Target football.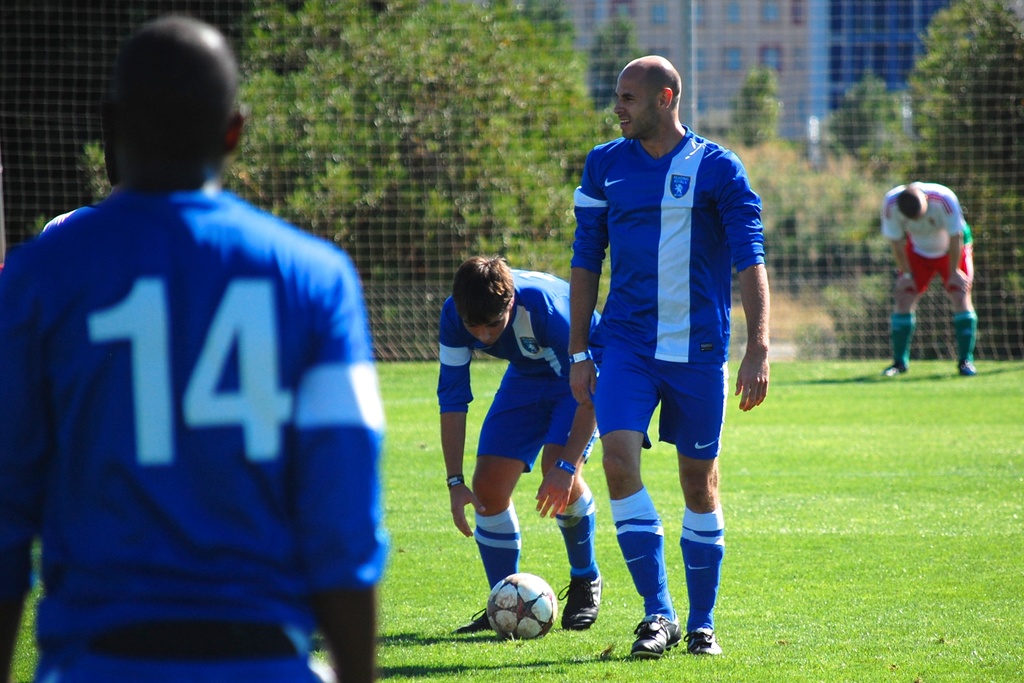
Target region: BBox(487, 570, 558, 642).
